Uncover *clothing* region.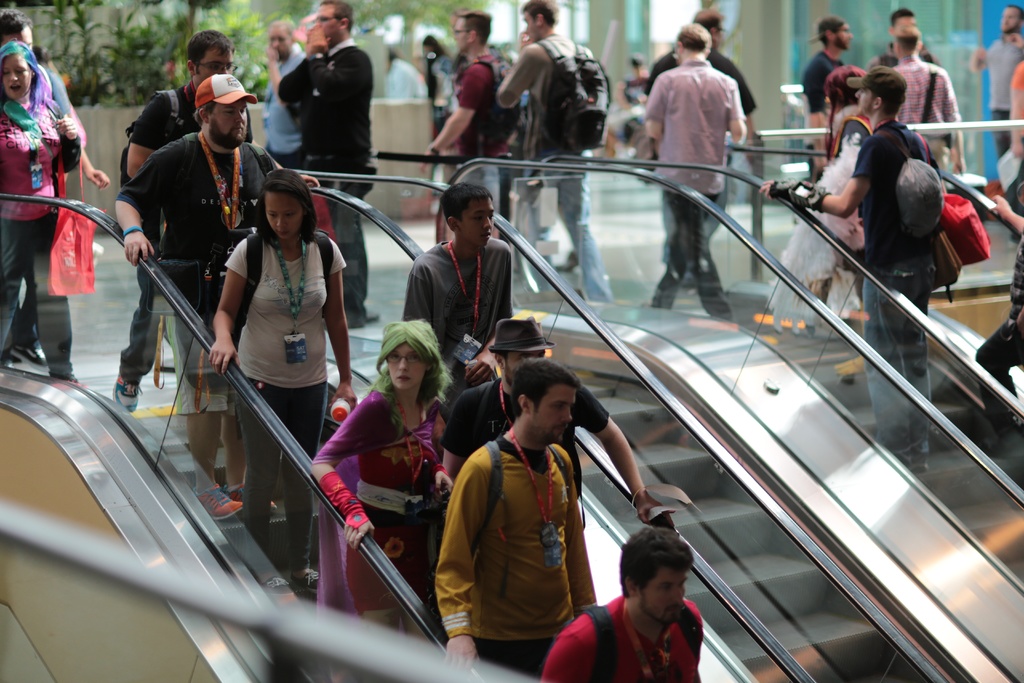
Uncovered: detection(0, 70, 79, 366).
